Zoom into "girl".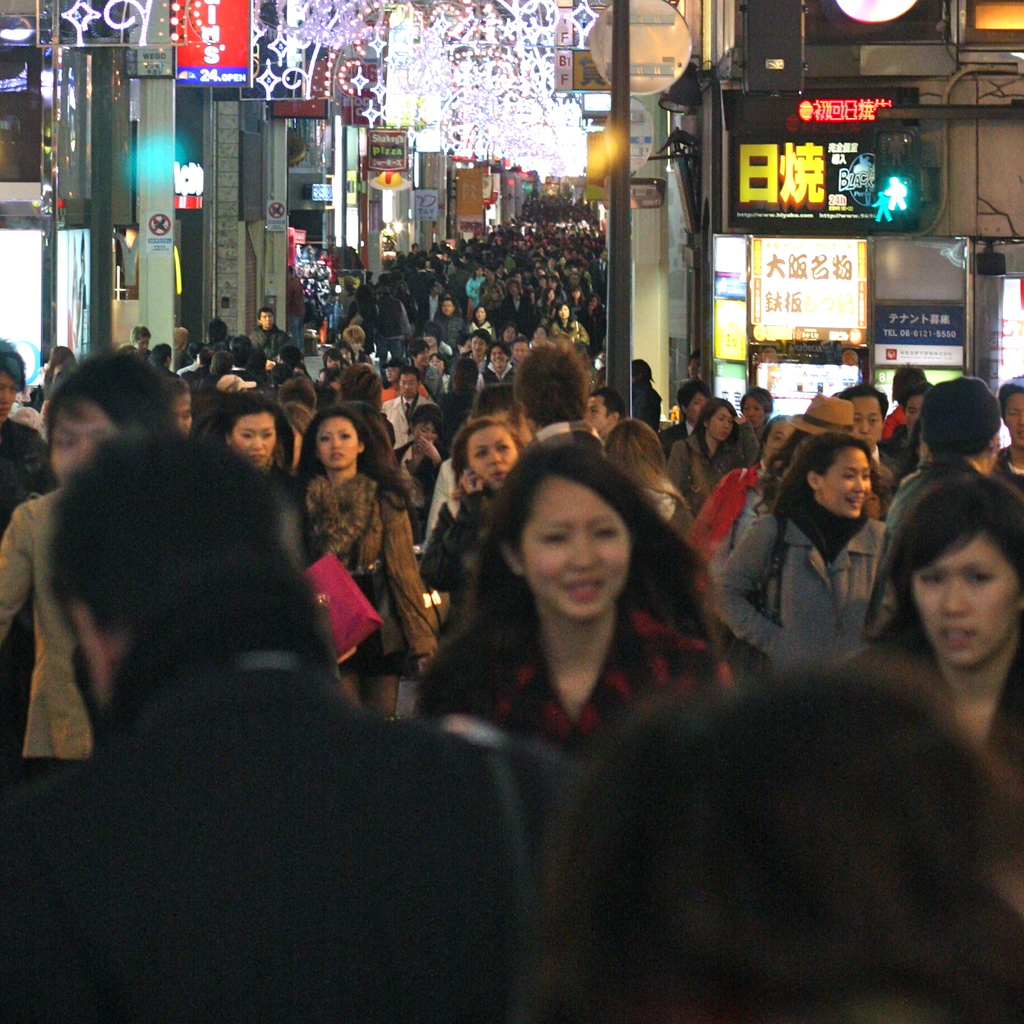
Zoom target: 515/657/1023/1023.
